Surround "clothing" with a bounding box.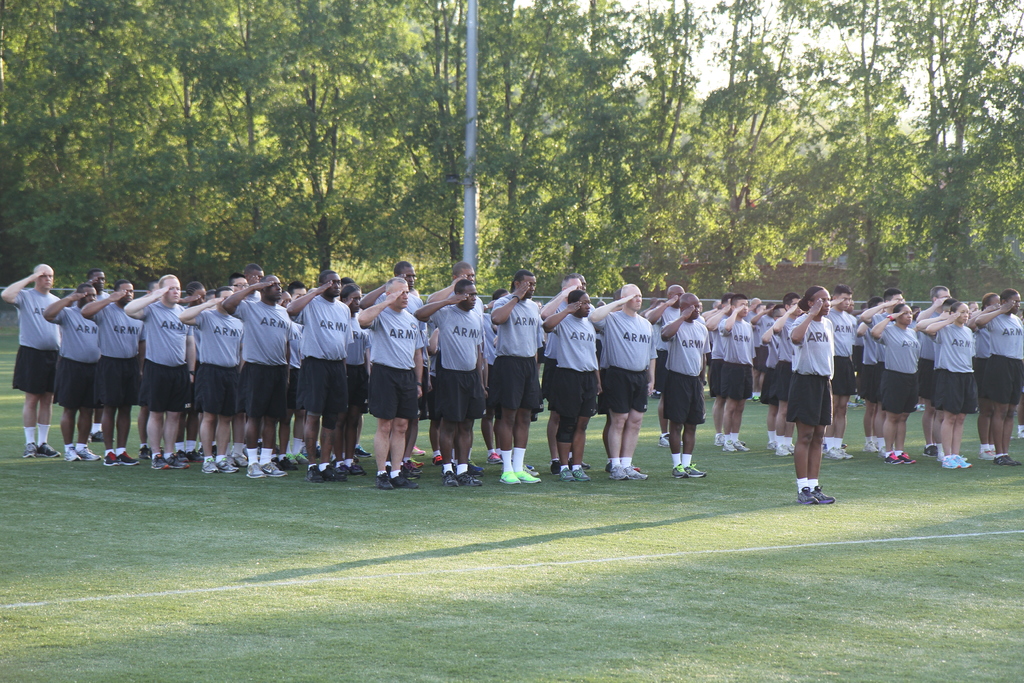
[436, 369, 477, 420].
